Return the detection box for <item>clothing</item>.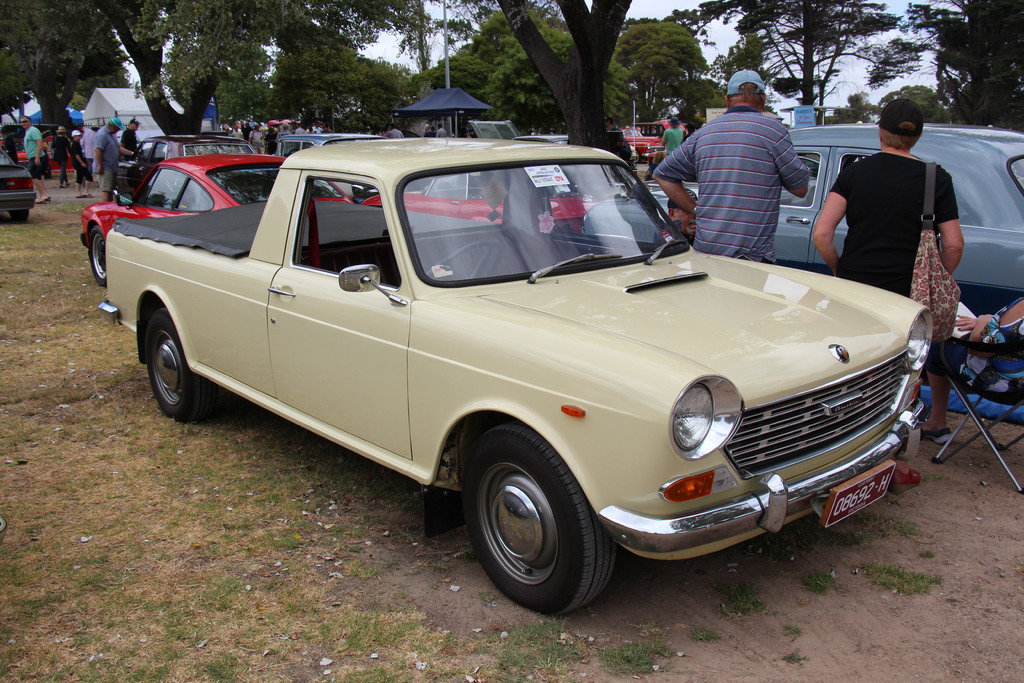
{"x1": 66, "y1": 138, "x2": 83, "y2": 183}.
